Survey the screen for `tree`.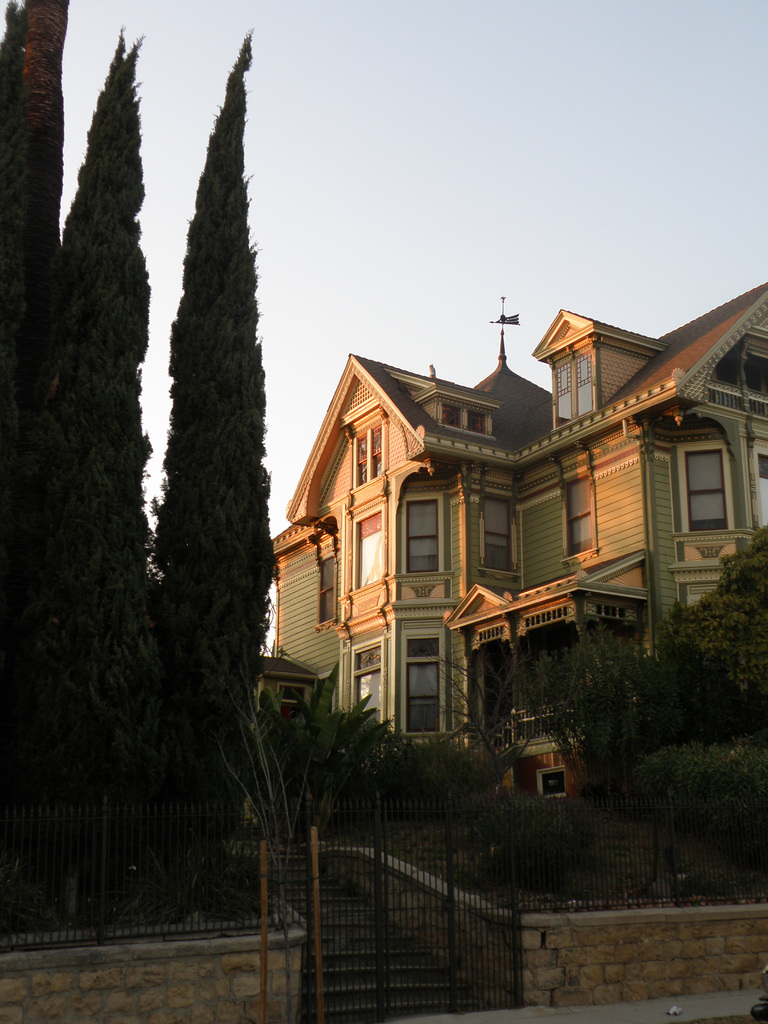
Survey found: [left=0, top=0, right=70, bottom=233].
